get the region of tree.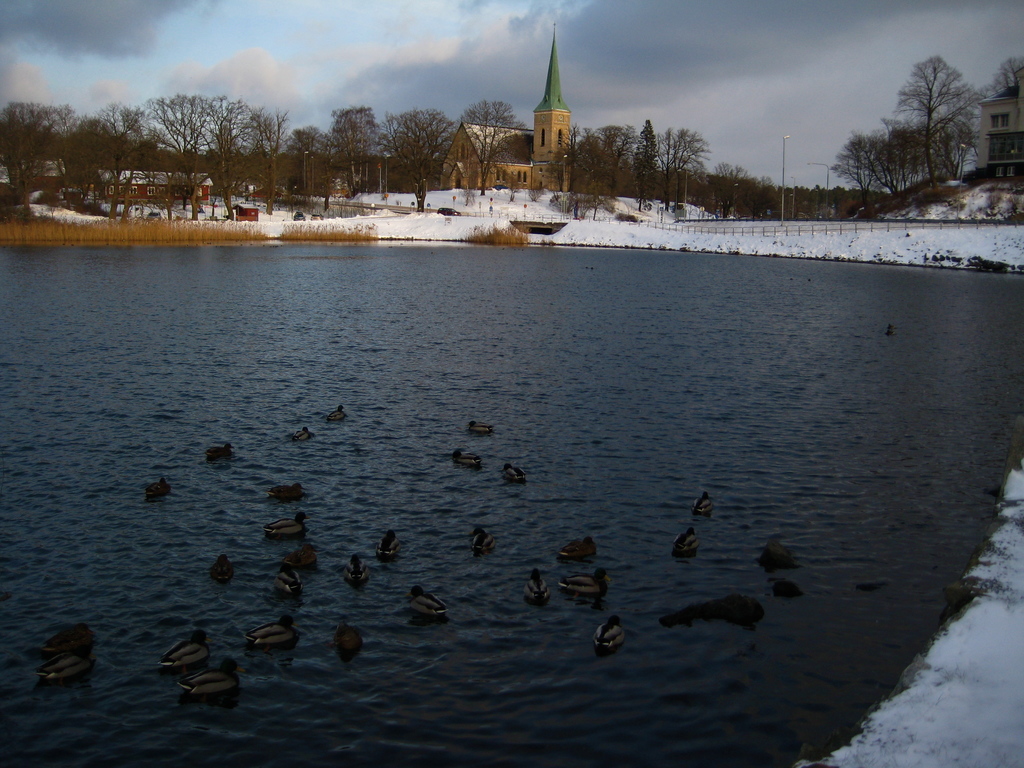
[321, 95, 386, 200].
